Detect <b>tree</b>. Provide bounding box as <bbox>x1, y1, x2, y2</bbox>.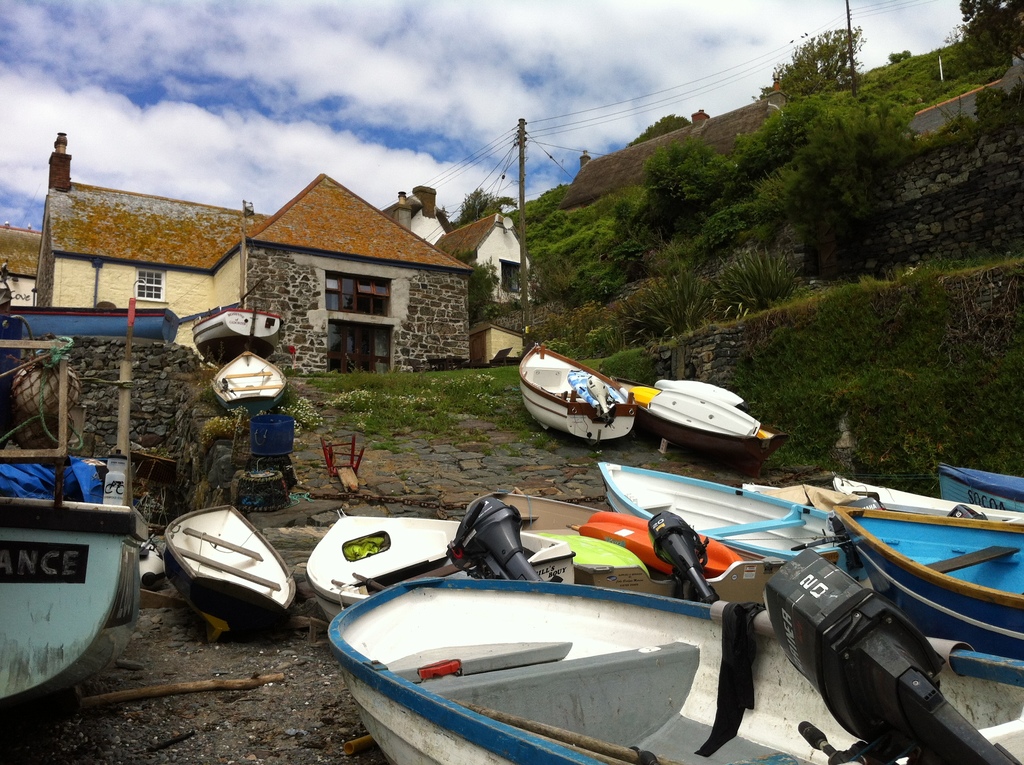
<bbox>627, 113, 692, 146</bbox>.
